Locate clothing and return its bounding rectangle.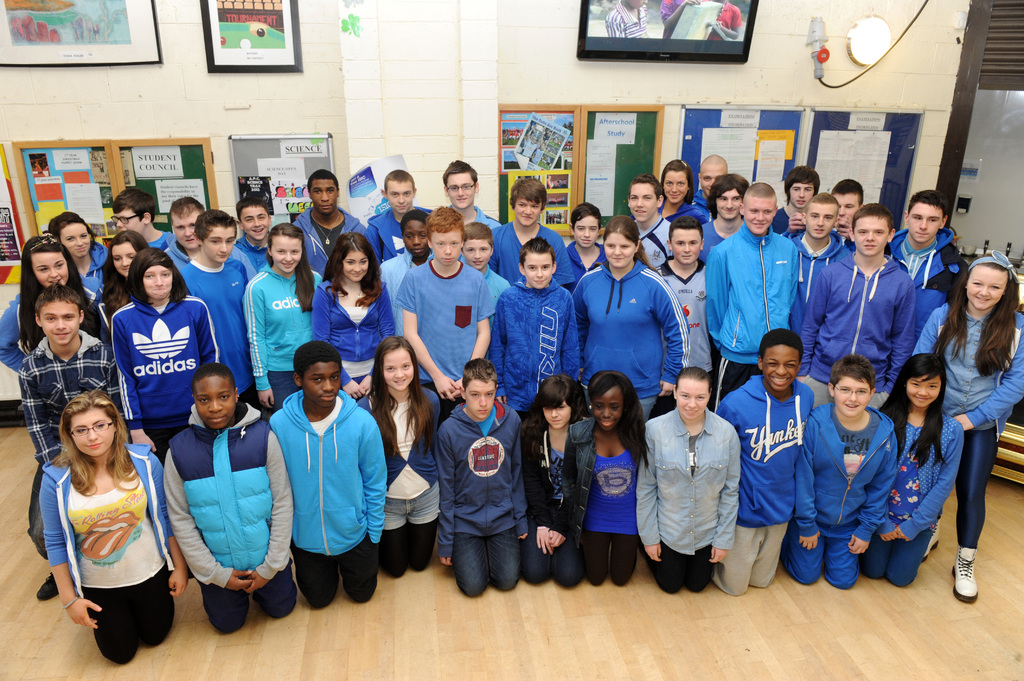
{"x1": 166, "y1": 251, "x2": 189, "y2": 287}.
